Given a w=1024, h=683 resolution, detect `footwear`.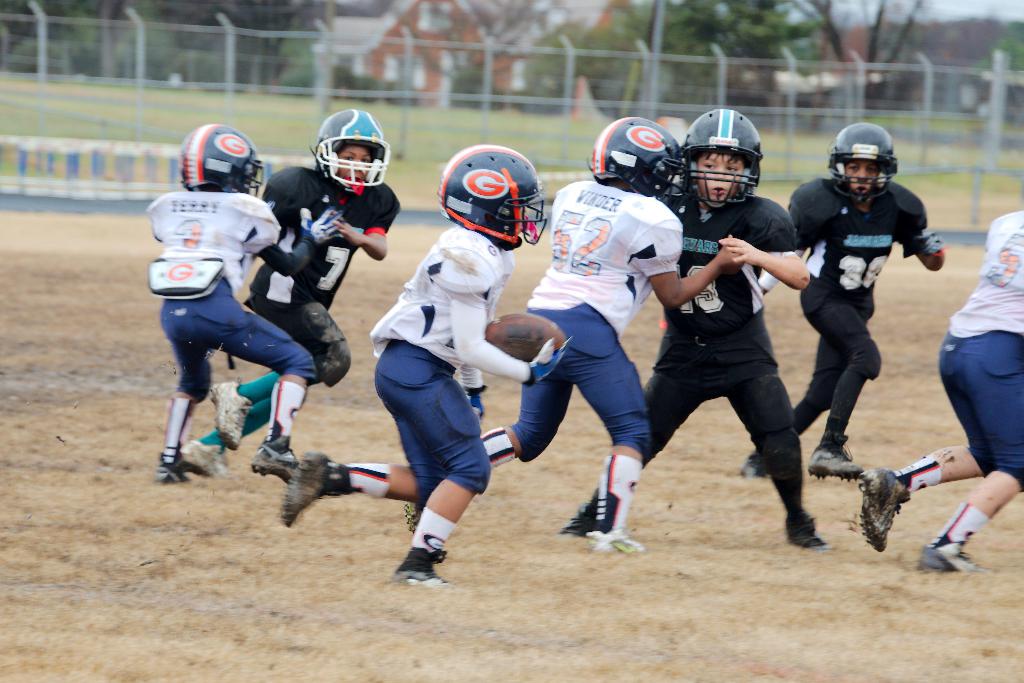
l=803, t=433, r=870, b=477.
